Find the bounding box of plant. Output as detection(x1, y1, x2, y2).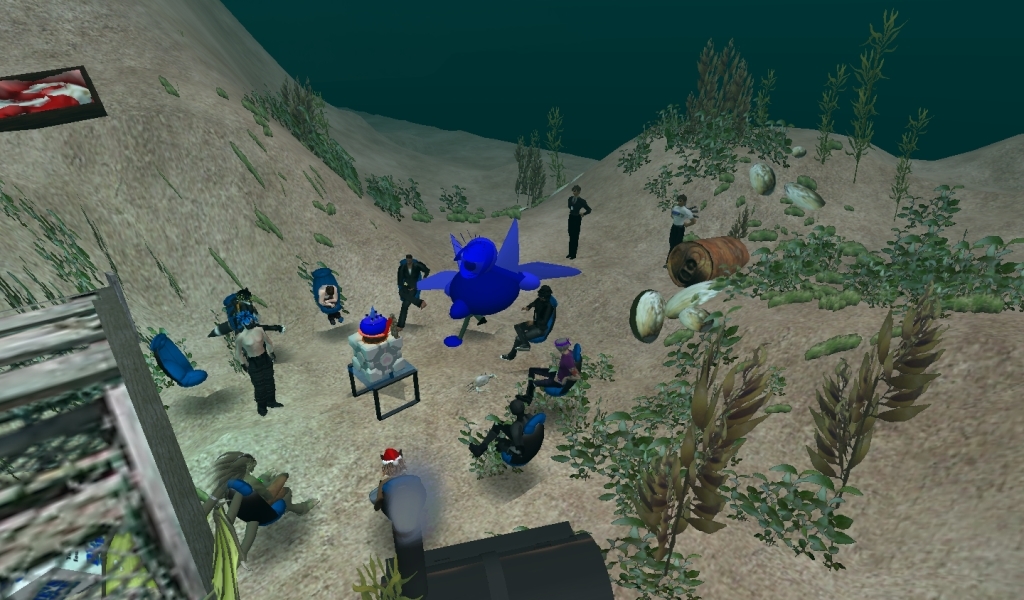
detection(6, 176, 115, 301).
